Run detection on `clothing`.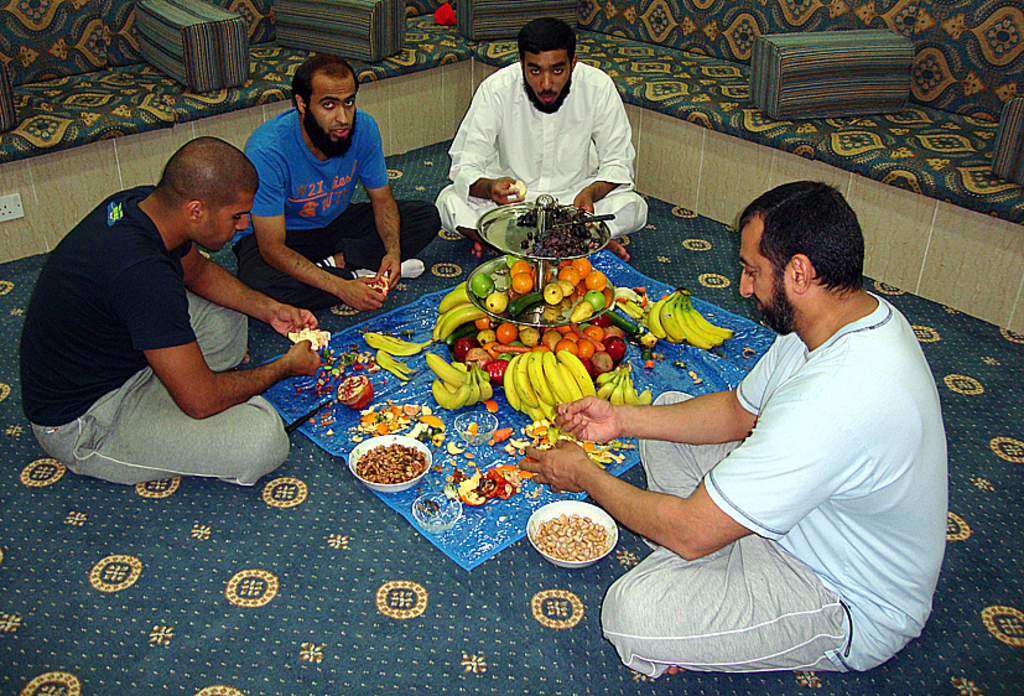
Result: <bbox>16, 185, 295, 485</bbox>.
